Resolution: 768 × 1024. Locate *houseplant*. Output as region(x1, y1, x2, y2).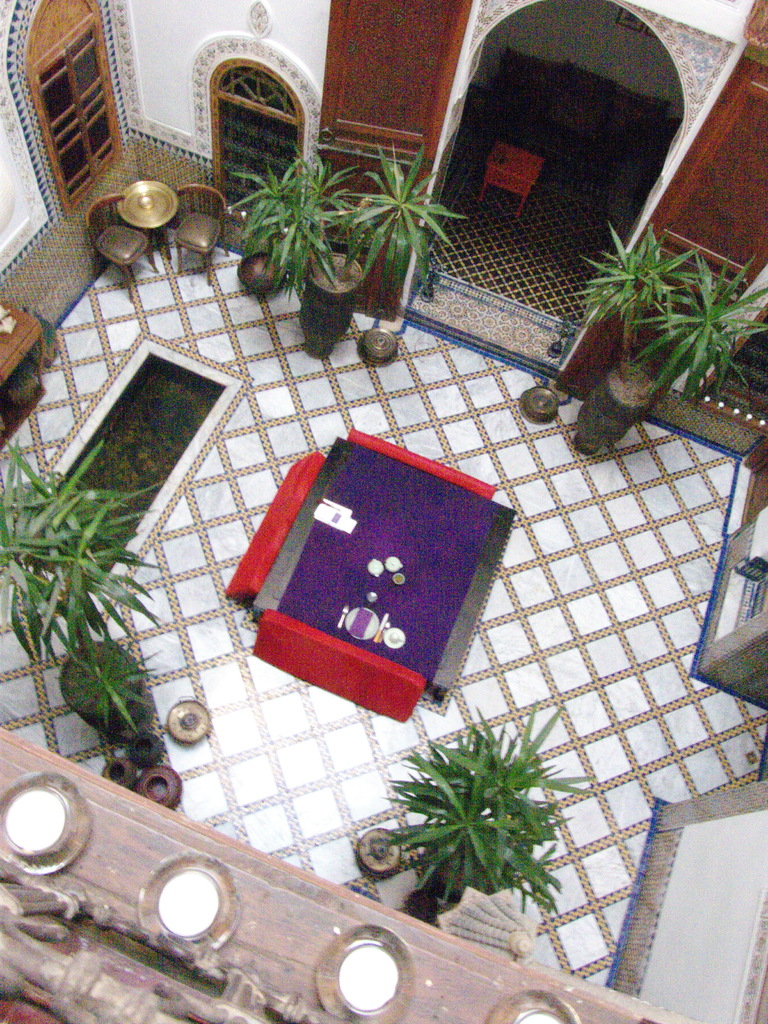
region(371, 711, 589, 920).
